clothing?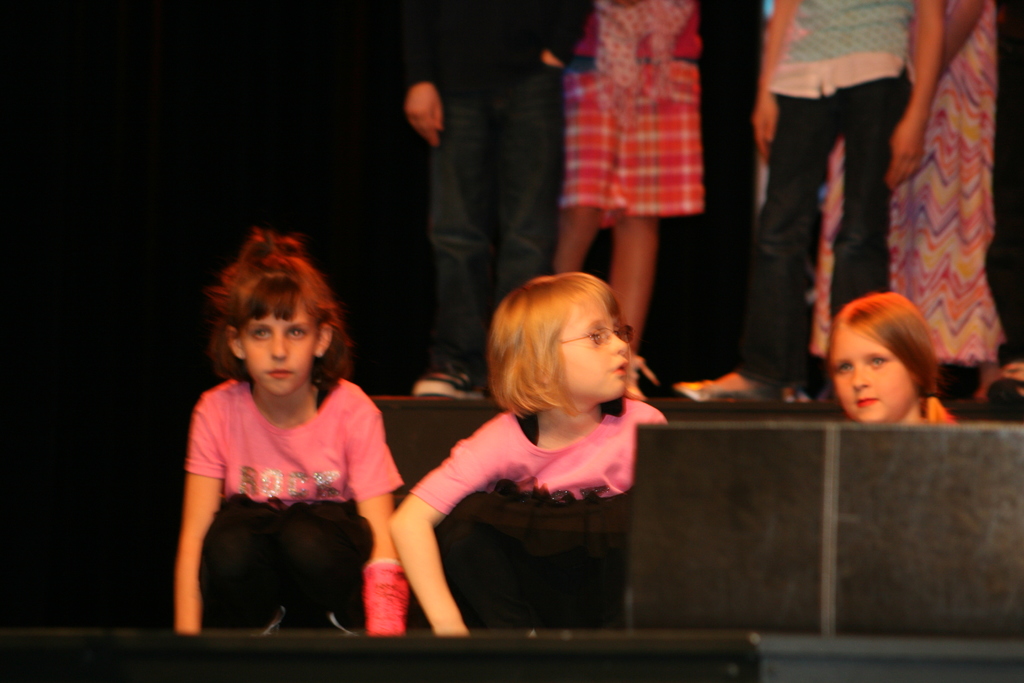
Rect(187, 374, 404, 621)
